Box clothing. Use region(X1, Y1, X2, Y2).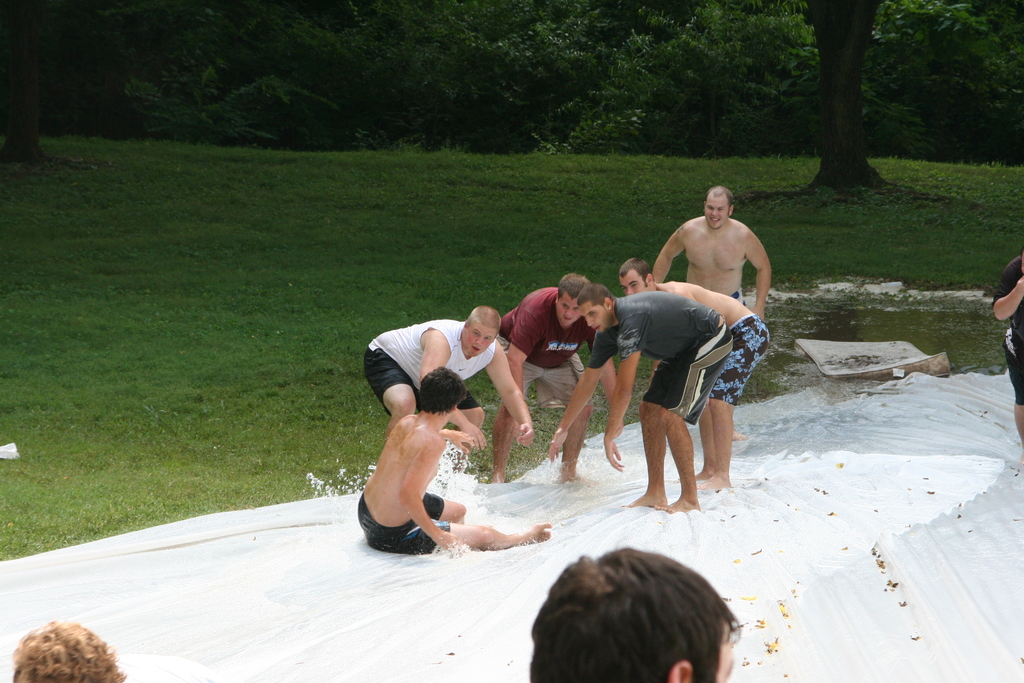
region(358, 493, 448, 559).
